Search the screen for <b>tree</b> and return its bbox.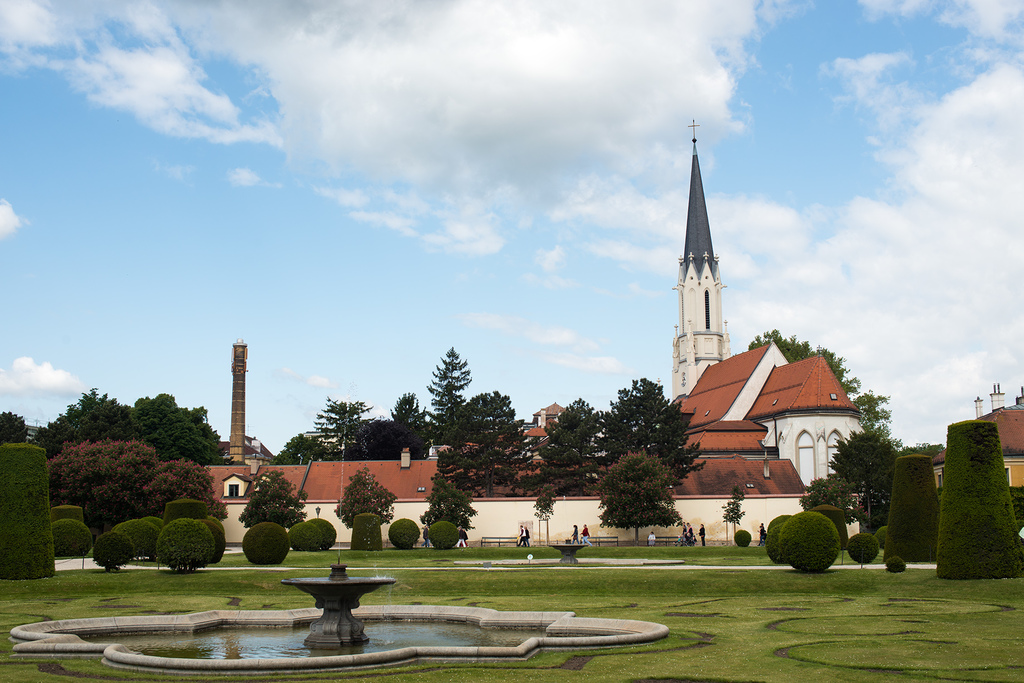
Found: {"x1": 938, "y1": 419, "x2": 1023, "y2": 579}.
